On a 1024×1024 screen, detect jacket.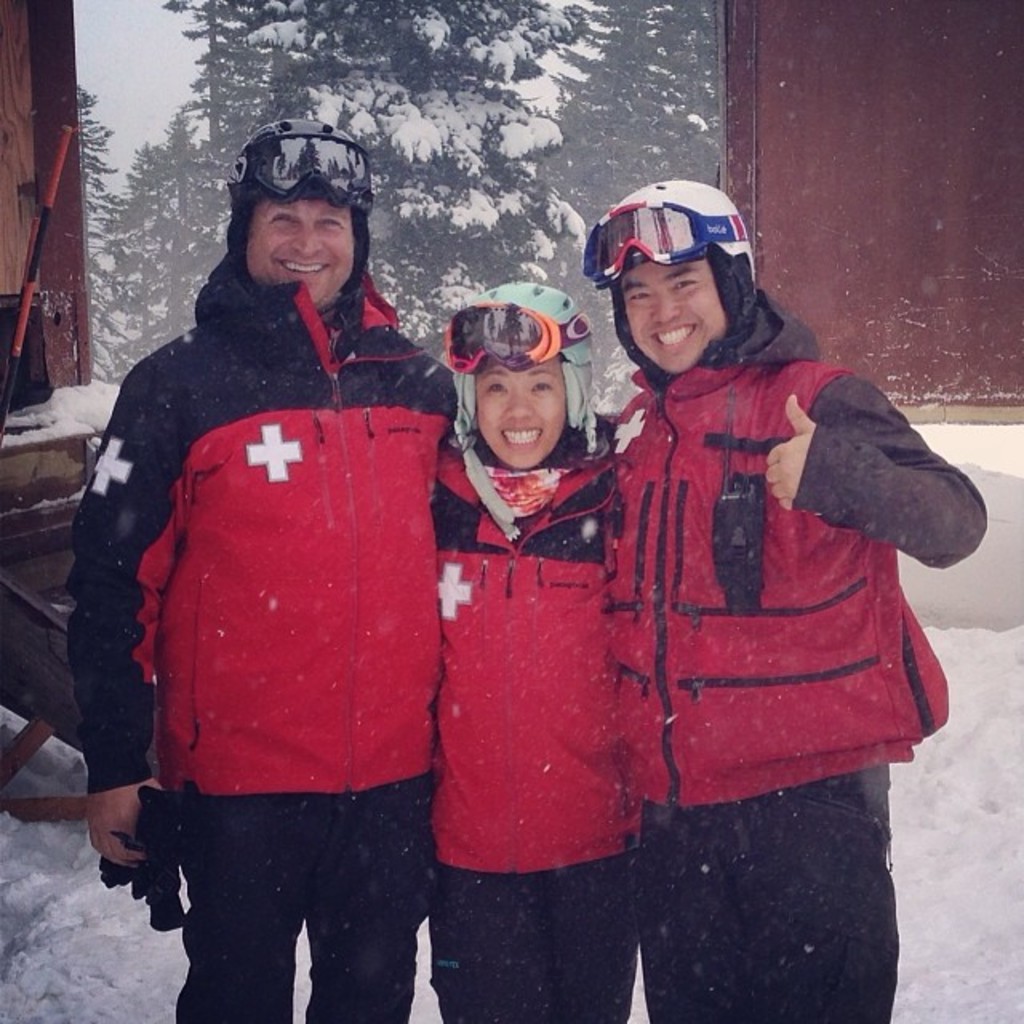
[61, 242, 462, 805].
